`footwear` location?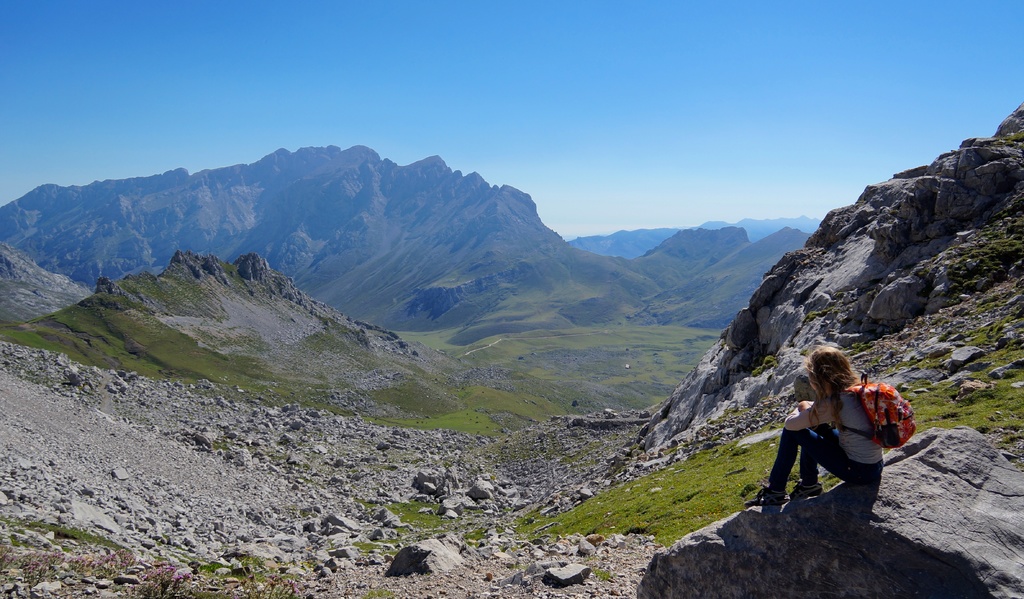
Rect(787, 477, 828, 496)
